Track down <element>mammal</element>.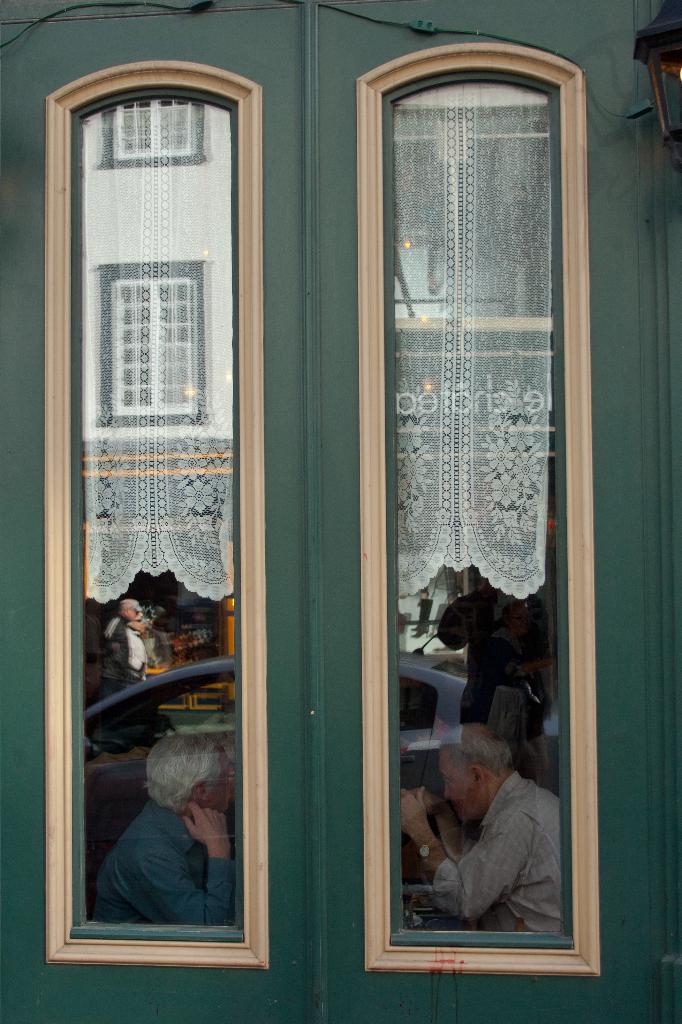
Tracked to {"left": 444, "top": 572, "right": 553, "bottom": 771}.
